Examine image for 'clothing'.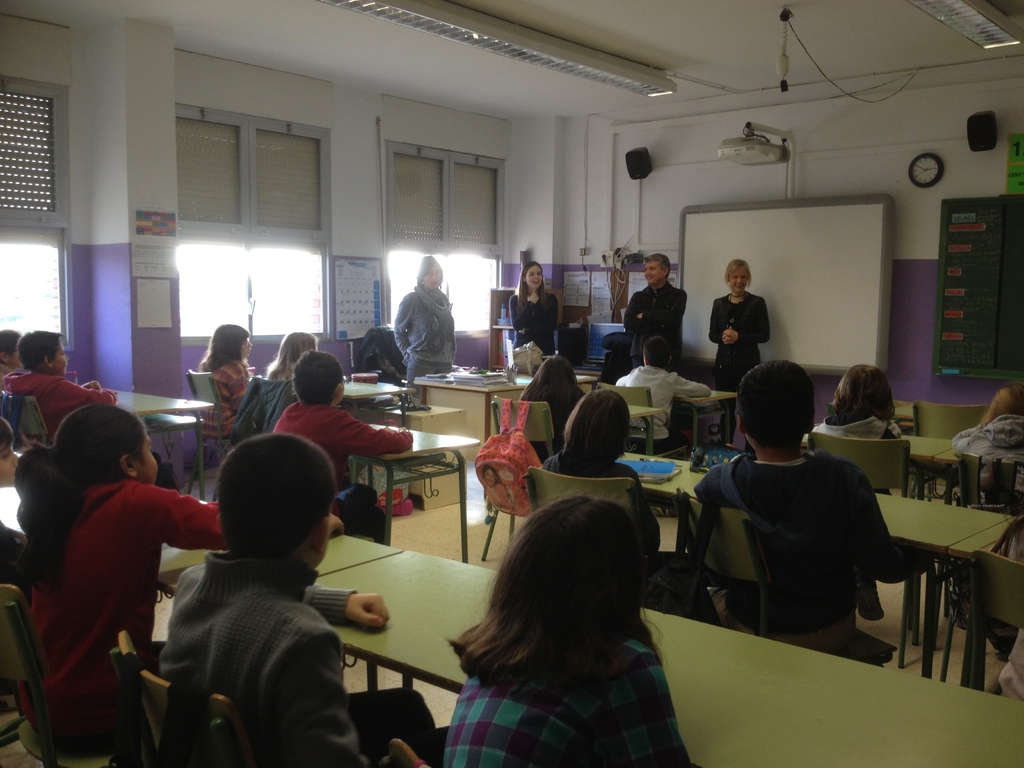
Examination result: {"left": 619, "top": 357, "right": 708, "bottom": 442}.
